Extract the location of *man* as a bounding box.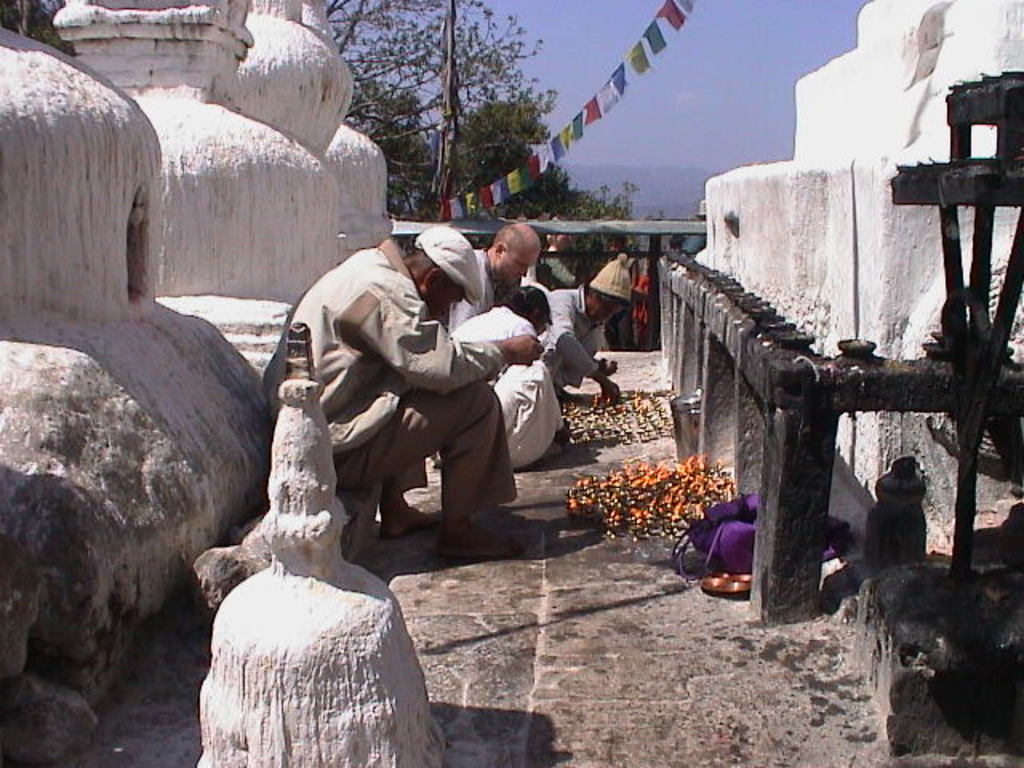
{"left": 282, "top": 210, "right": 549, "bottom": 574}.
